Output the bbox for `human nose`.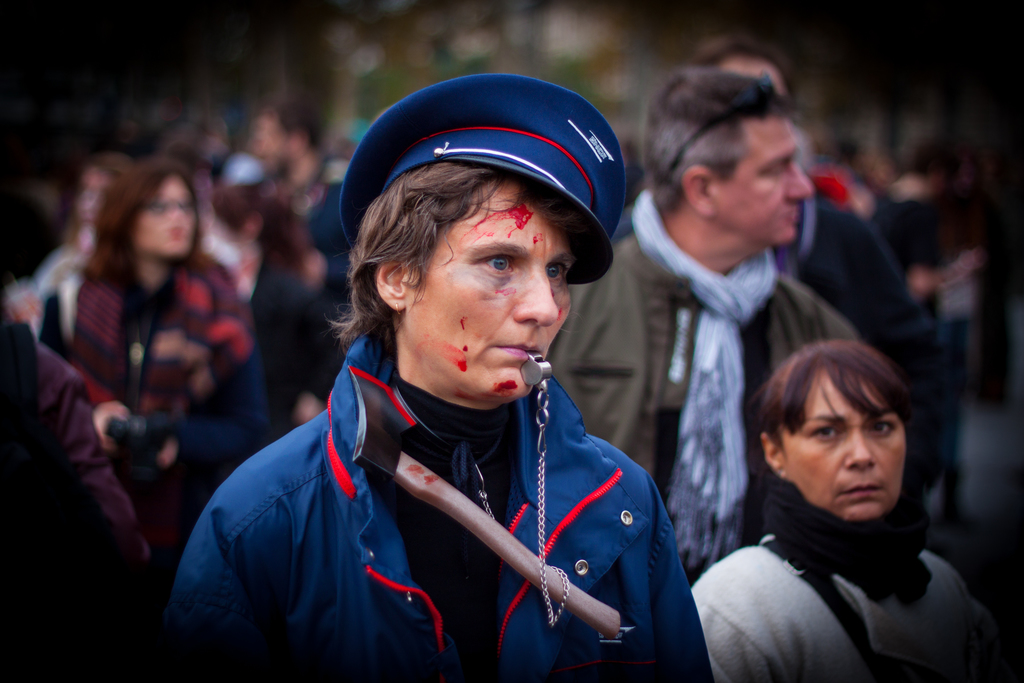
(x1=788, y1=163, x2=812, y2=197).
